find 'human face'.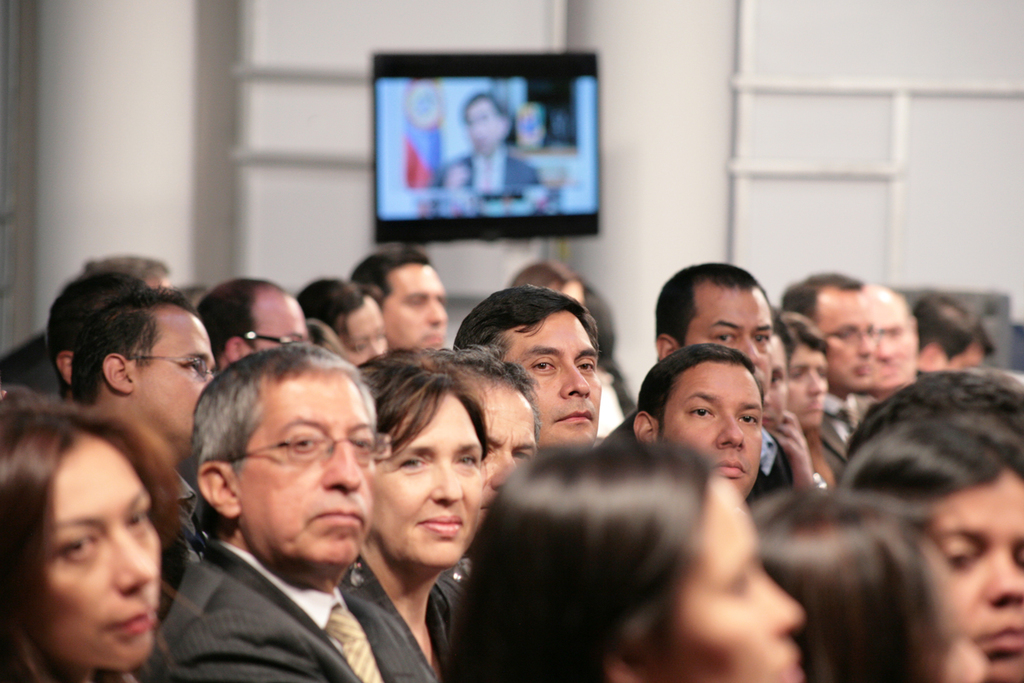
247,296,313,357.
